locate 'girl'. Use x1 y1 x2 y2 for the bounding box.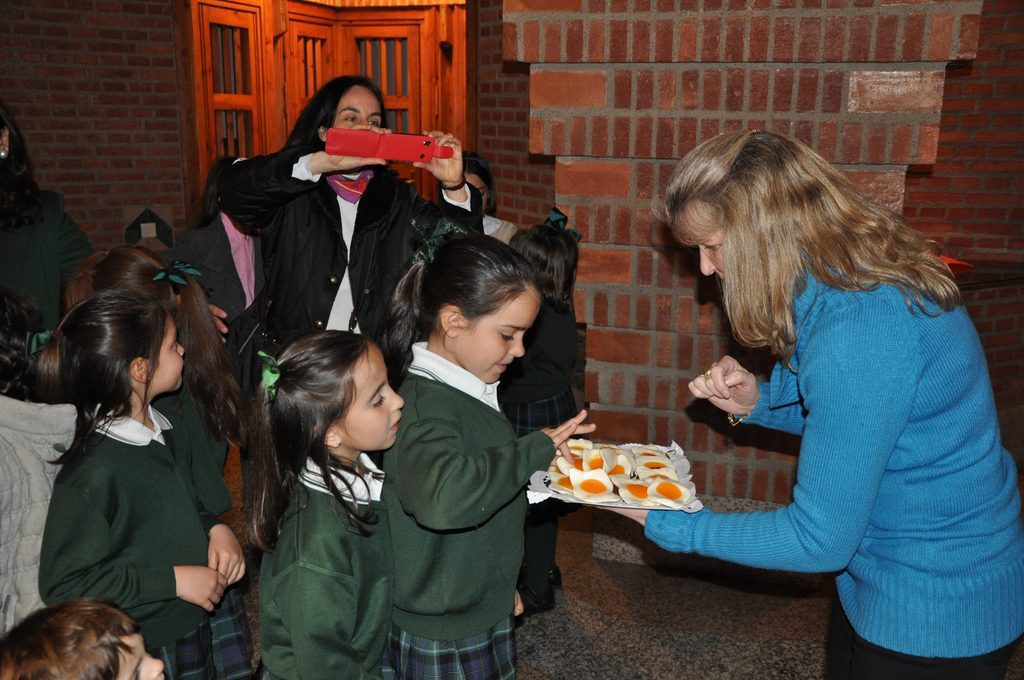
63 247 253 679.
